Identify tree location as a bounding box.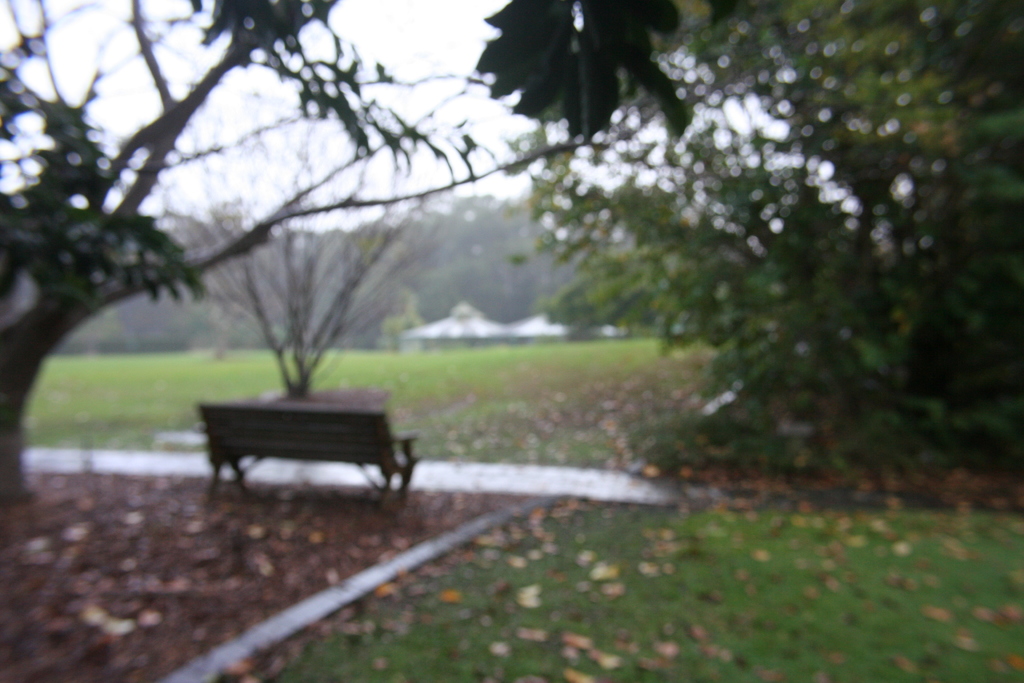
<box>149,103,439,407</box>.
